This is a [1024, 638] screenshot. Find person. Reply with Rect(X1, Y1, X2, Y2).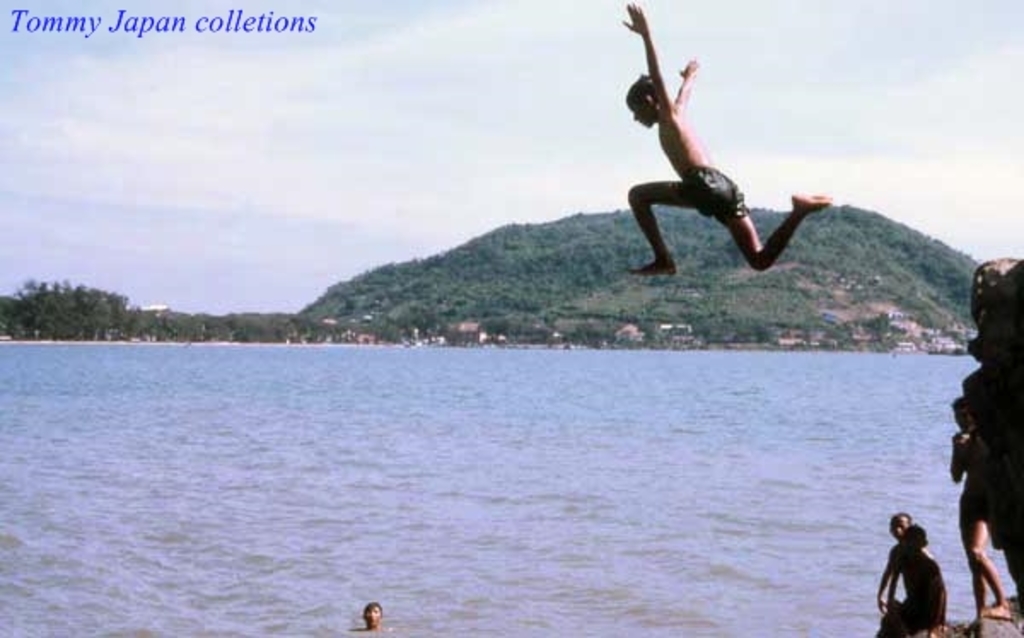
Rect(947, 399, 1014, 619).
